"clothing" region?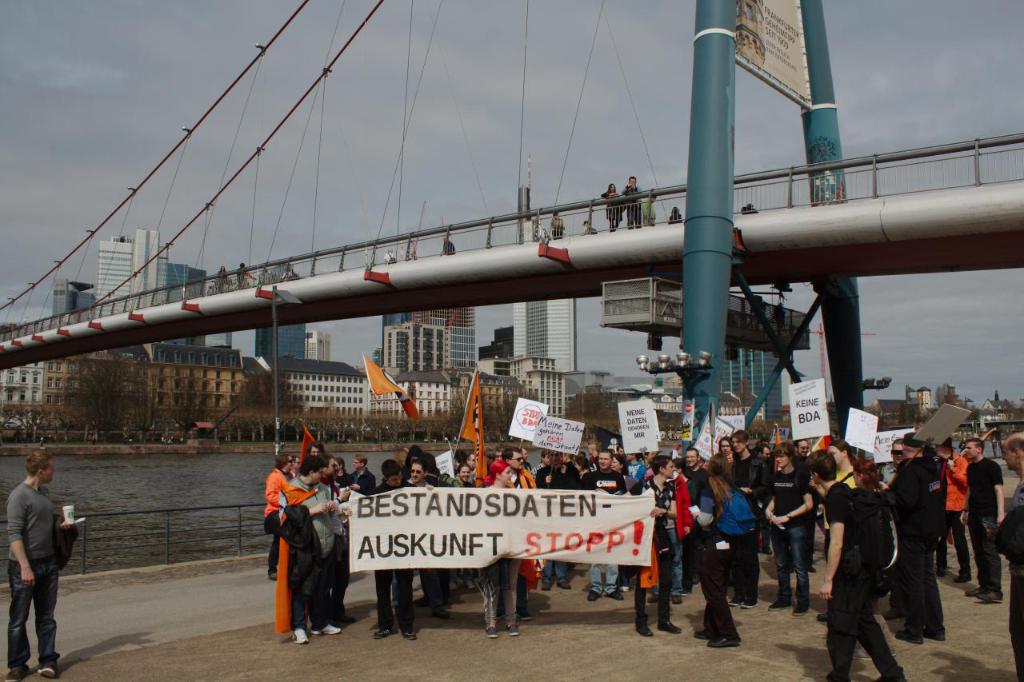
box(818, 468, 854, 567)
